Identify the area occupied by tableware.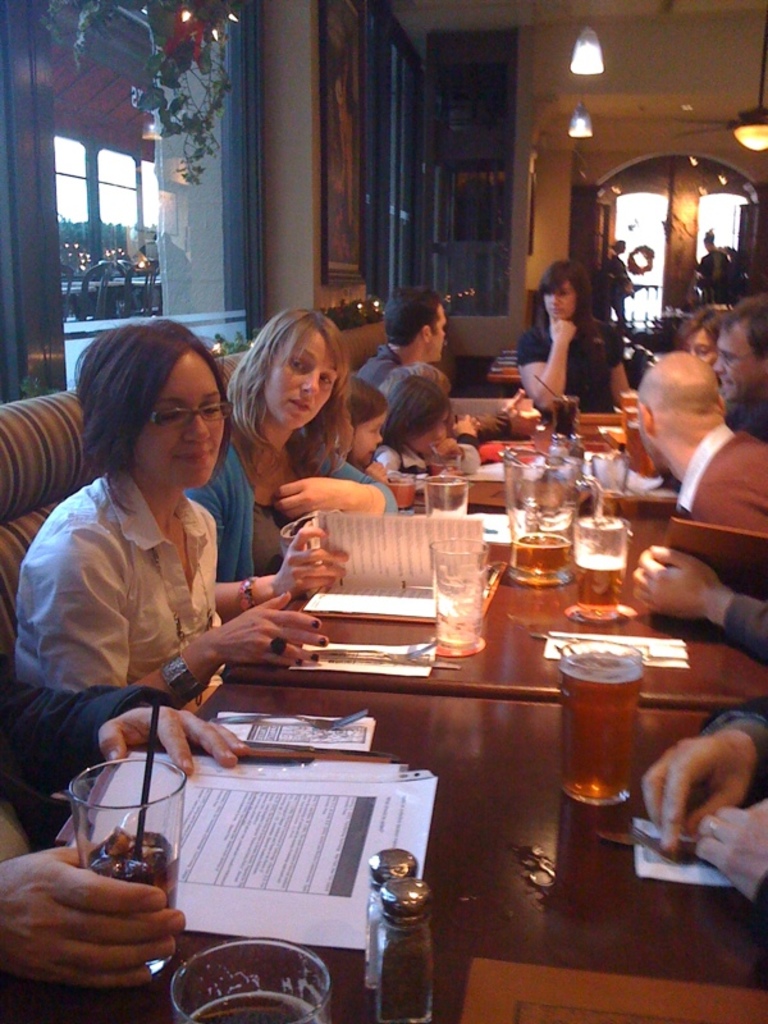
Area: 531 628 573 655.
